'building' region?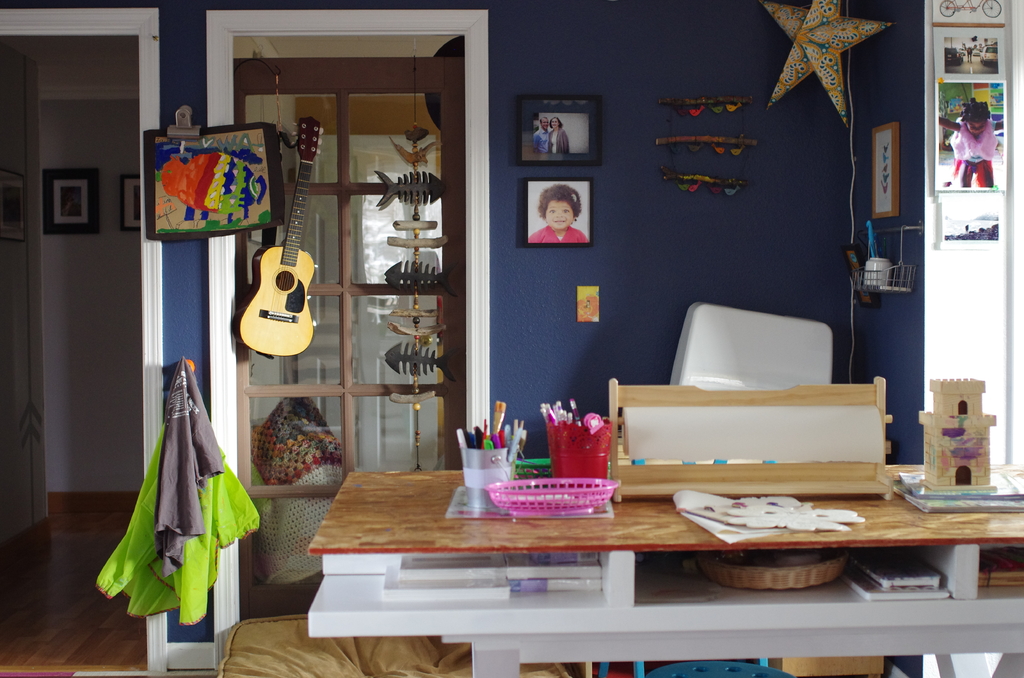
[0, 0, 1023, 677]
